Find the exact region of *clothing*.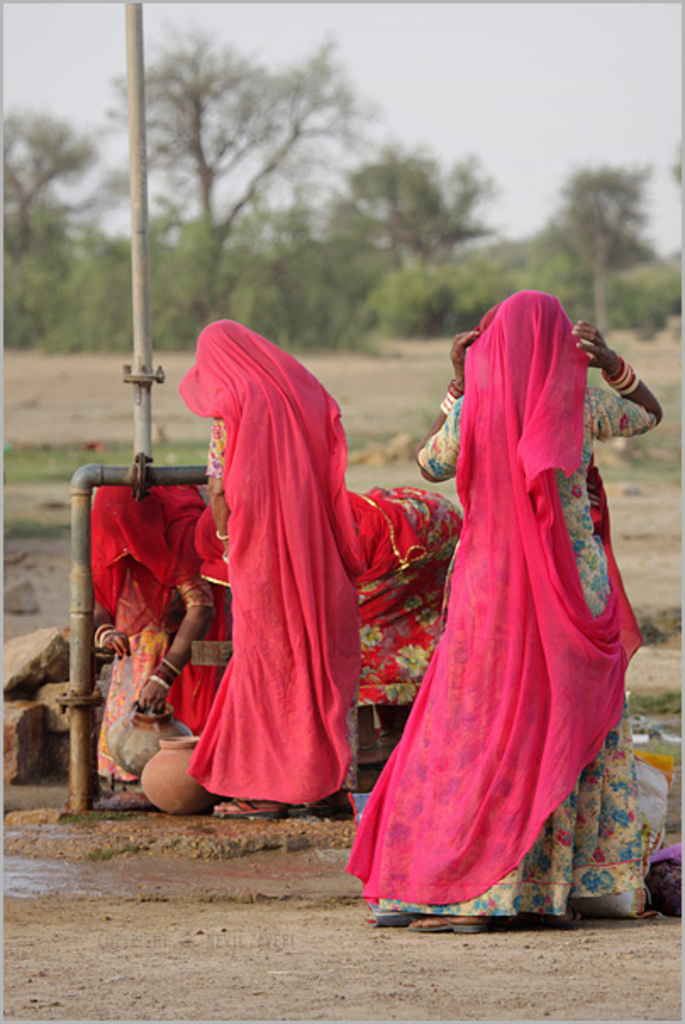
Exact region: pyautogui.locateOnScreen(346, 488, 459, 702).
